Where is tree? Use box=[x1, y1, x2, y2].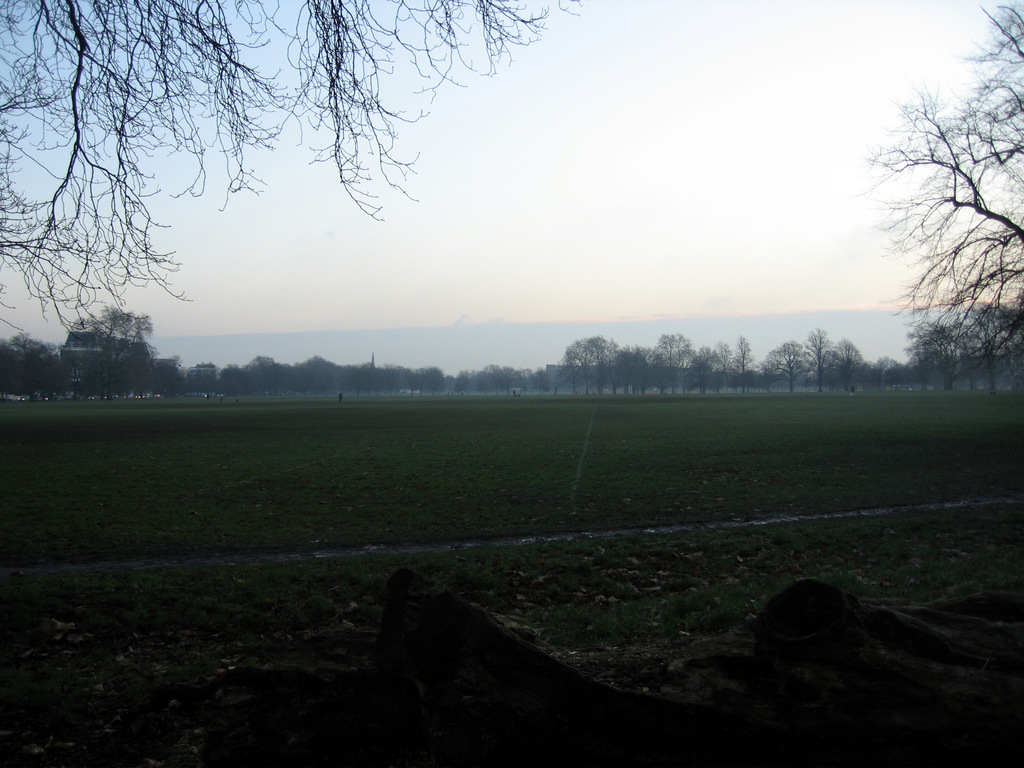
box=[287, 359, 335, 390].
